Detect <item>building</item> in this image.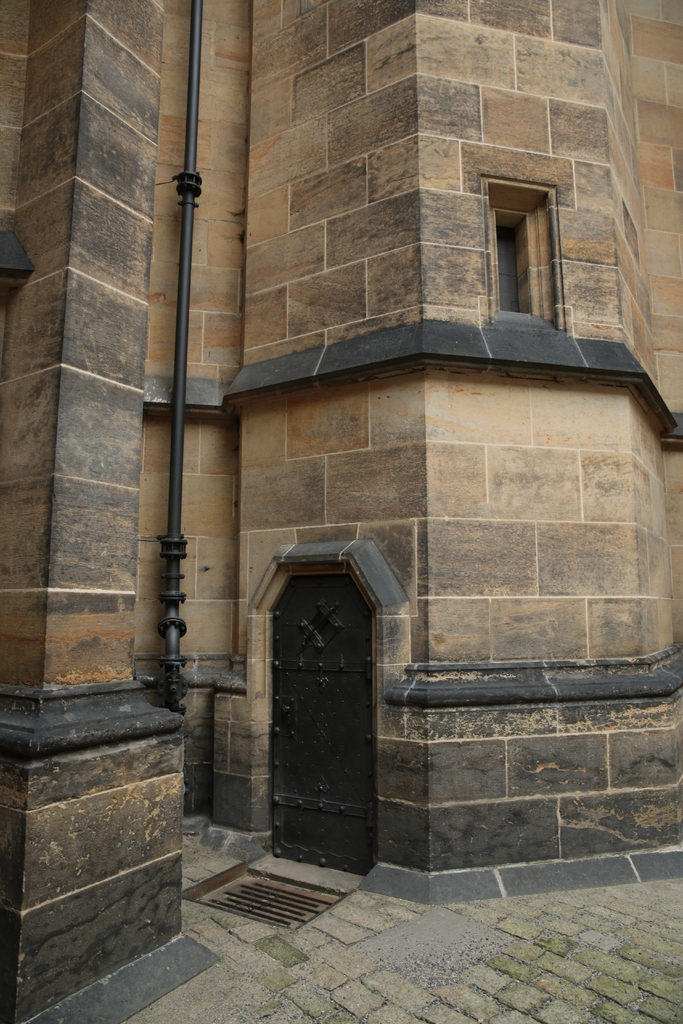
Detection: (x1=0, y1=0, x2=682, y2=1023).
